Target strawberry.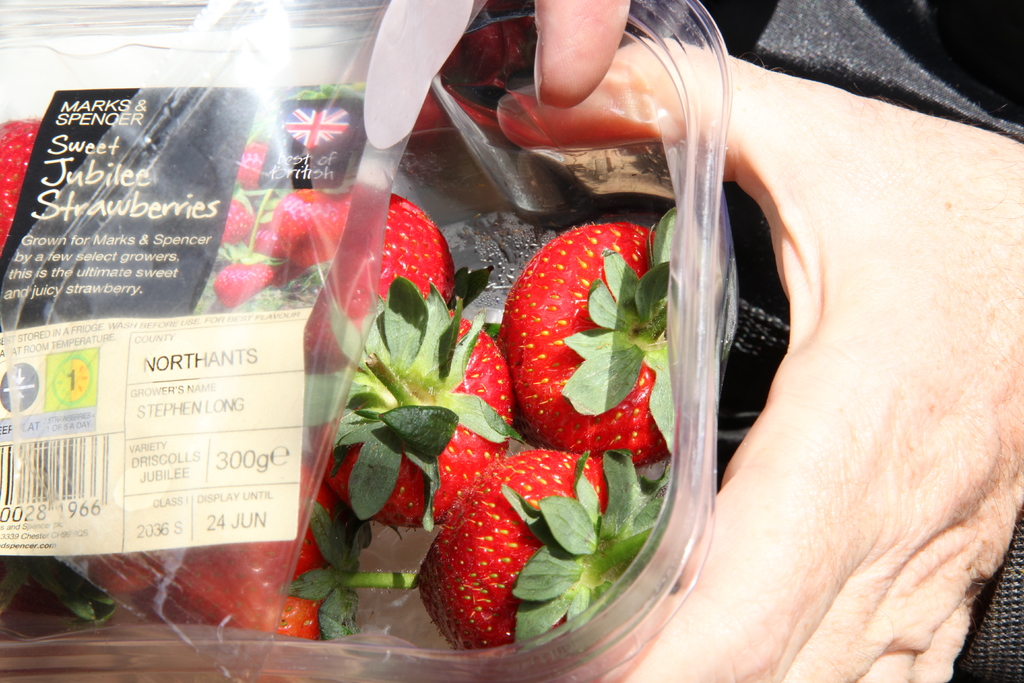
Target region: pyautogui.locateOnScreen(218, 238, 284, 306).
